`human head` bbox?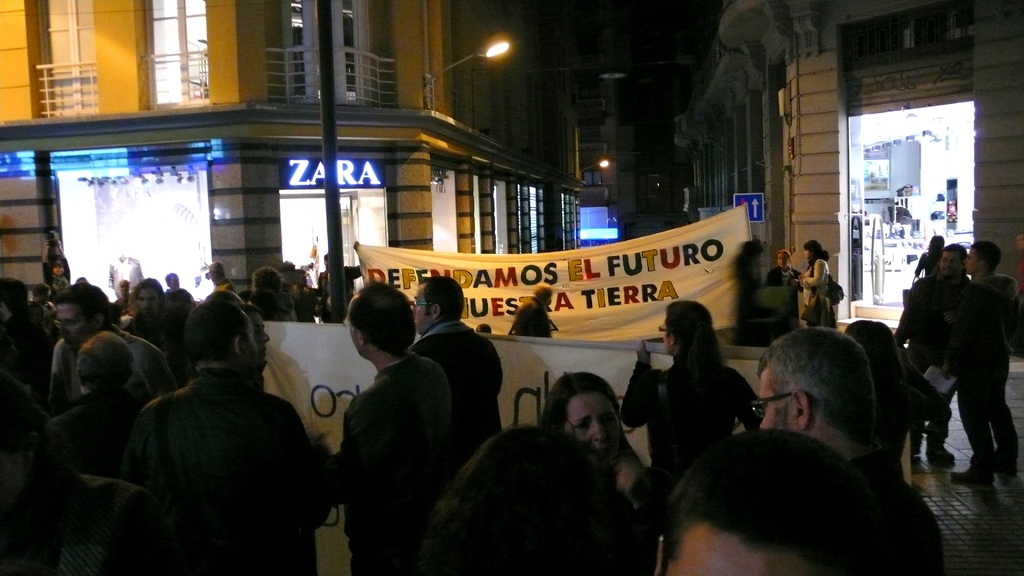
131,276,159,323
